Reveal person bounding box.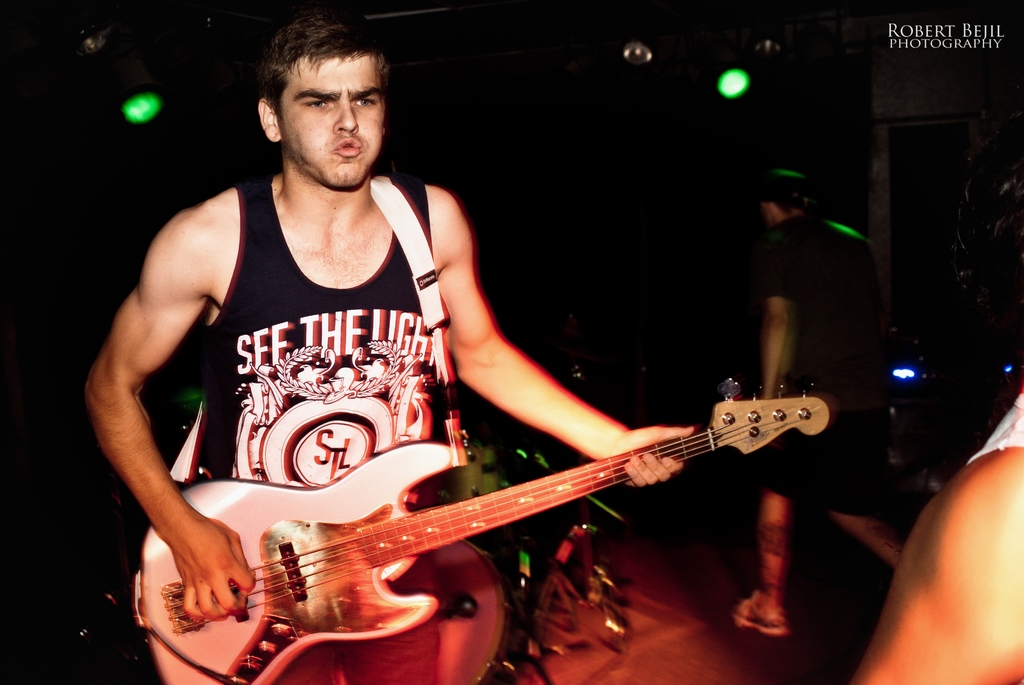
Revealed: (856, 372, 1023, 684).
